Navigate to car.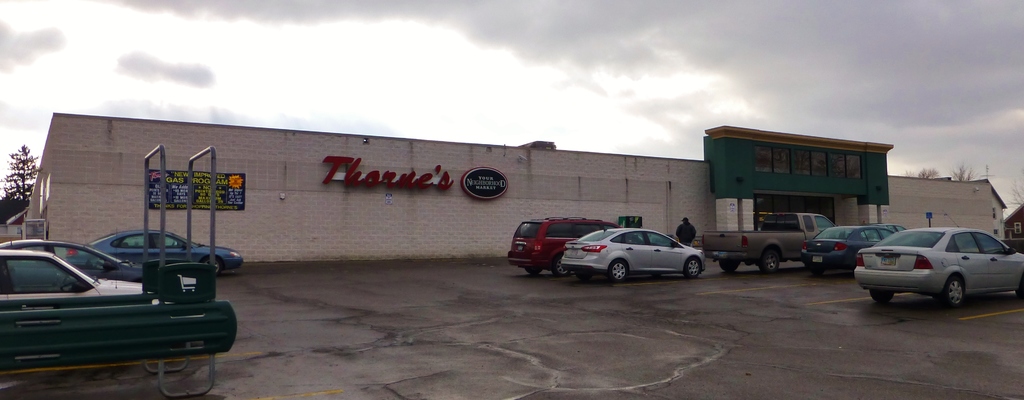
Navigation target: x1=509 y1=209 x2=604 y2=280.
